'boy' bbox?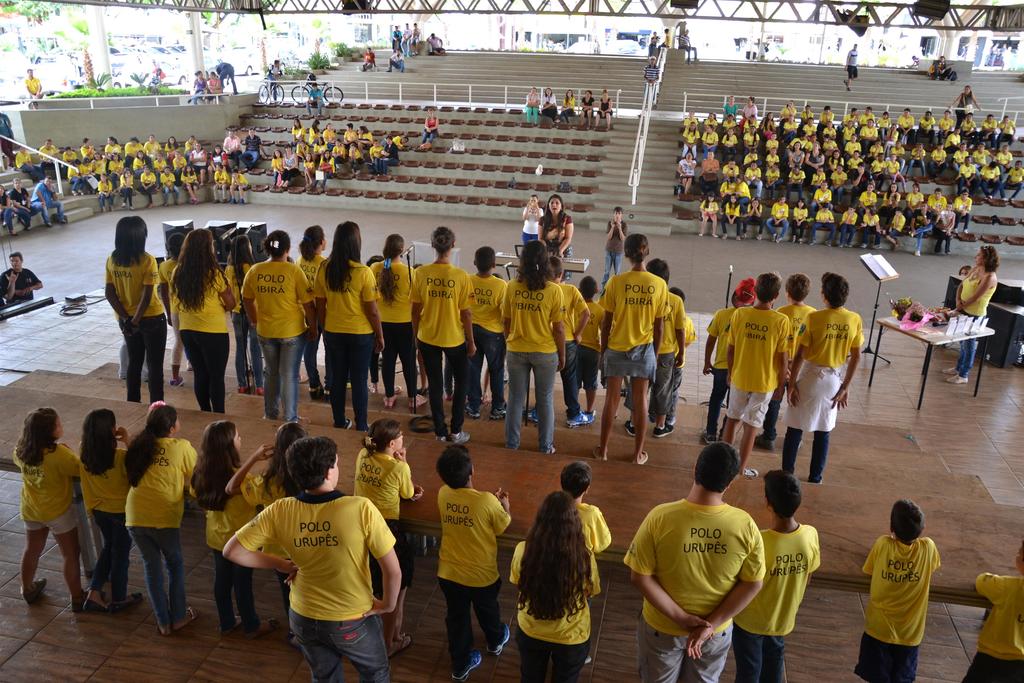
pyautogui.locateOnScreen(776, 273, 867, 487)
